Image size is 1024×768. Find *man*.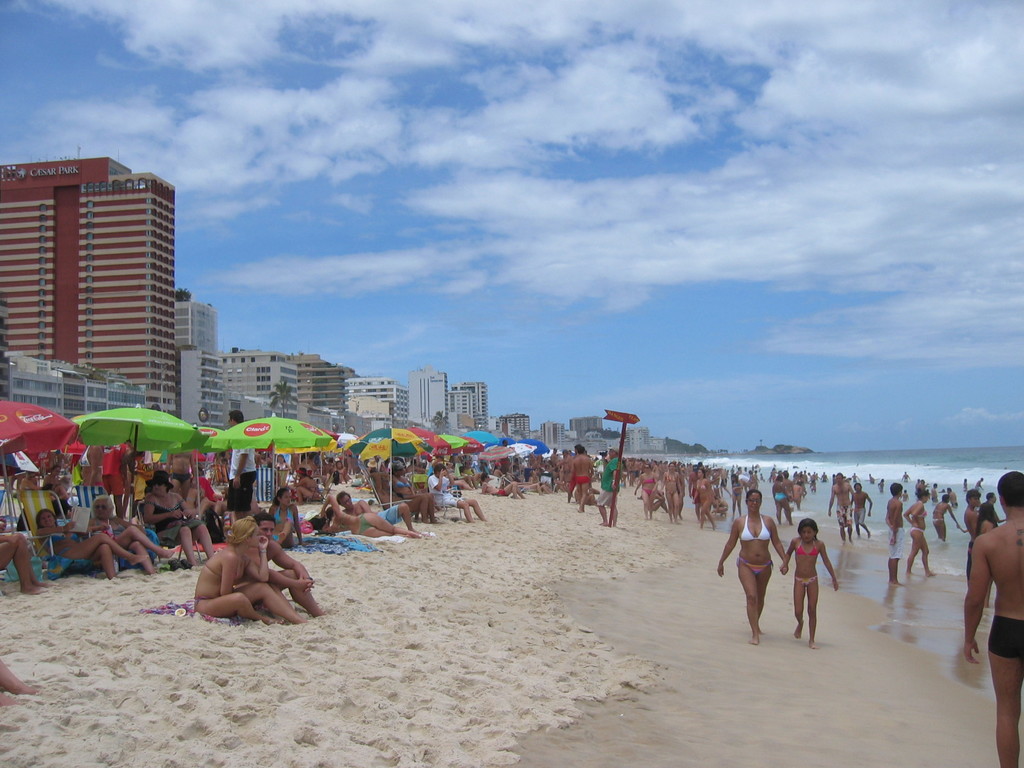
bbox=(253, 515, 325, 616).
